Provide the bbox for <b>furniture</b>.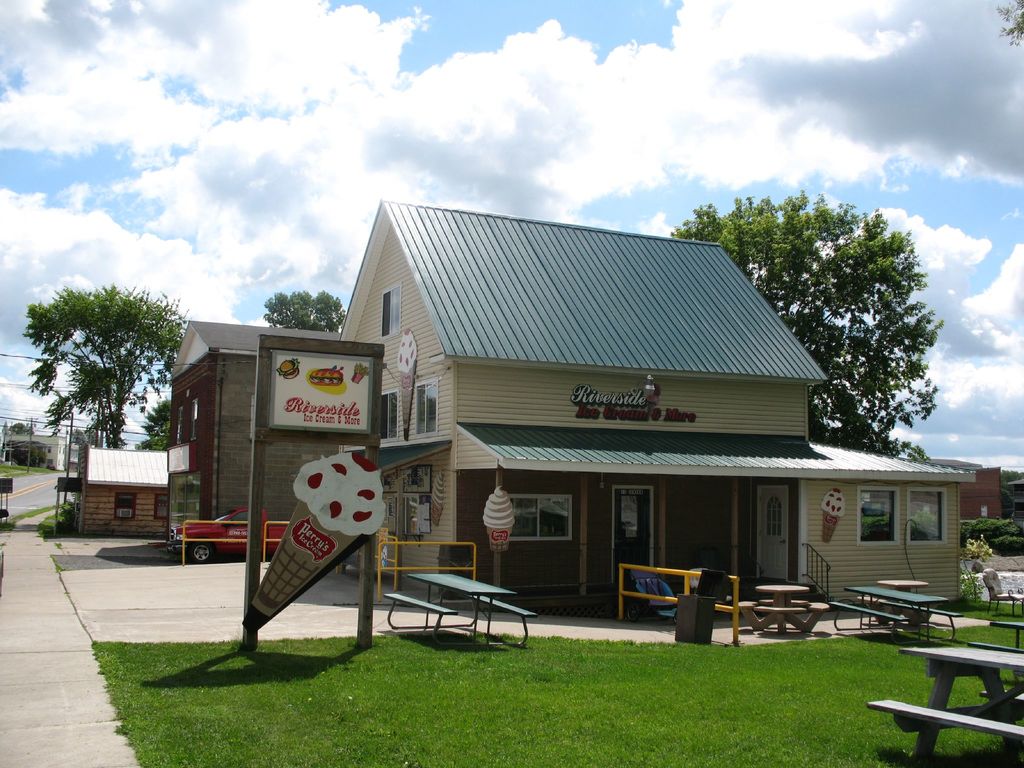
(738,580,828,637).
